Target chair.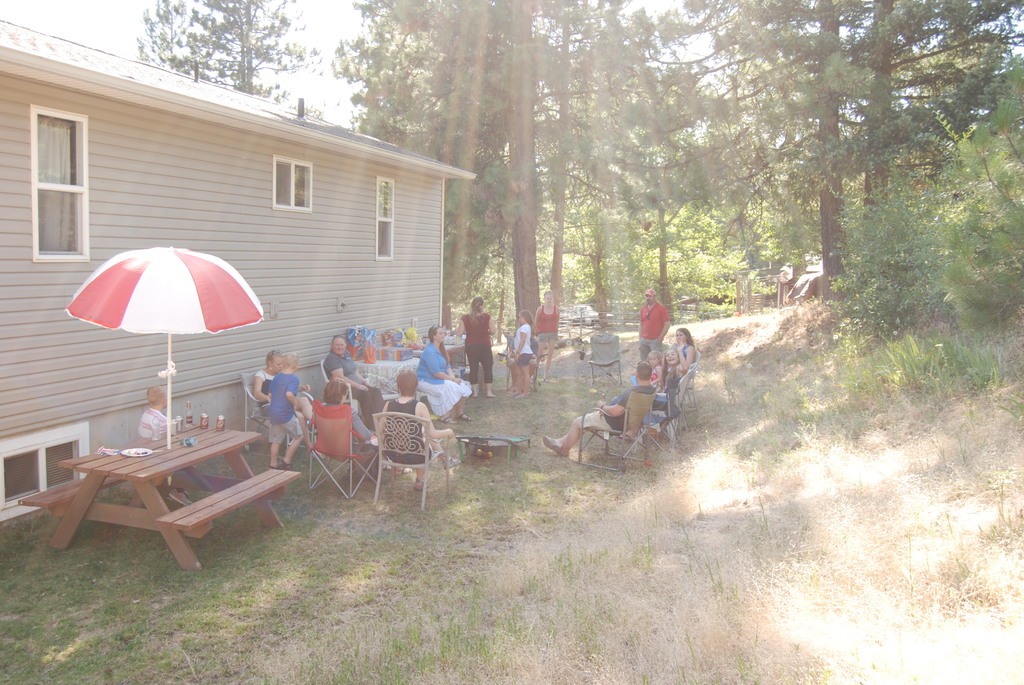
Target region: <box>587,328,623,377</box>.
